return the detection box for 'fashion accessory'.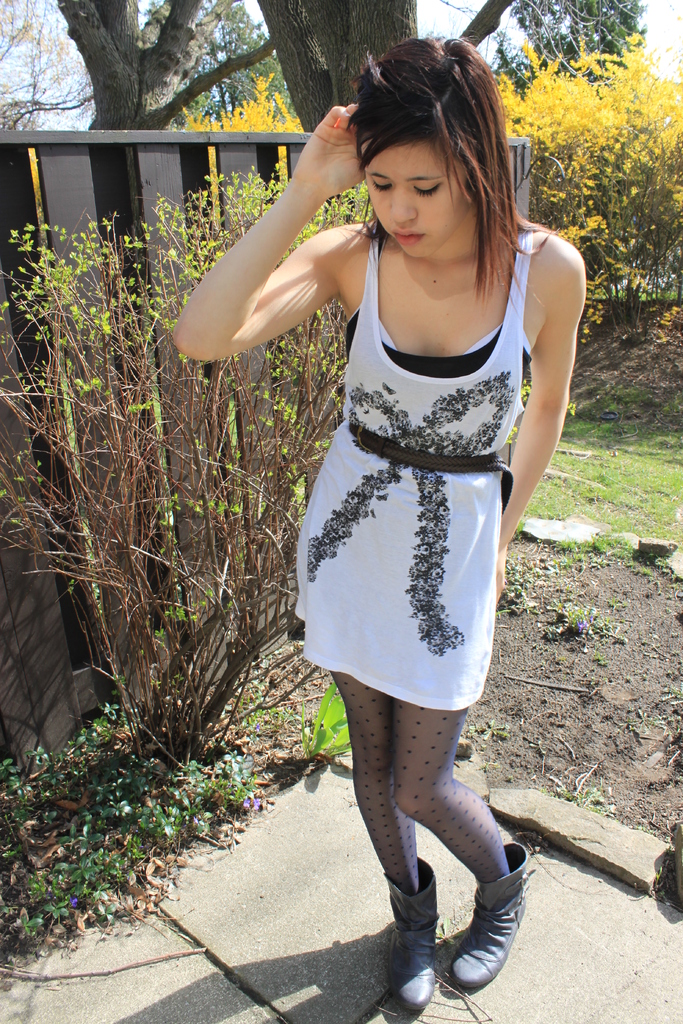
box=[457, 842, 530, 981].
